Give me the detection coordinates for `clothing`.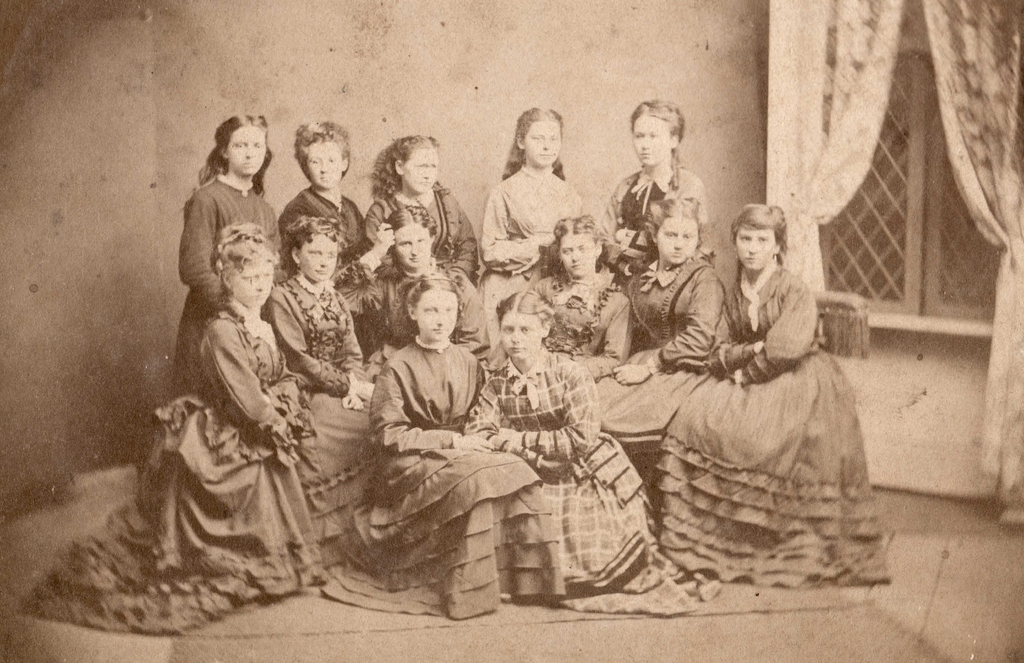
<box>479,159,592,332</box>.
